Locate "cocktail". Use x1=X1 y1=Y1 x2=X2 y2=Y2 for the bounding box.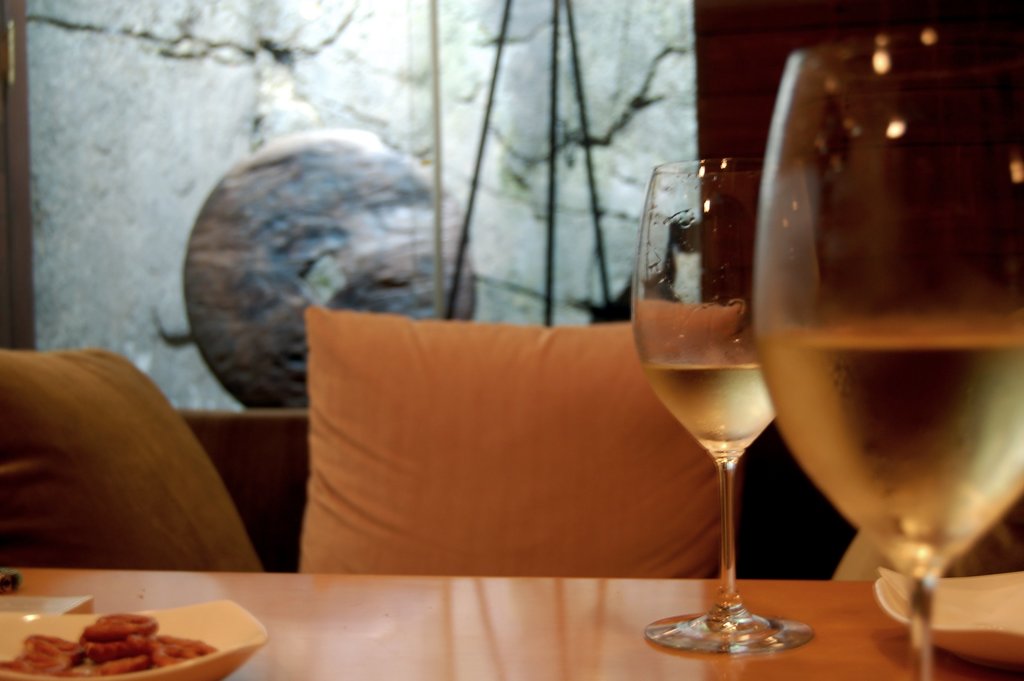
x1=776 y1=66 x2=1000 y2=680.
